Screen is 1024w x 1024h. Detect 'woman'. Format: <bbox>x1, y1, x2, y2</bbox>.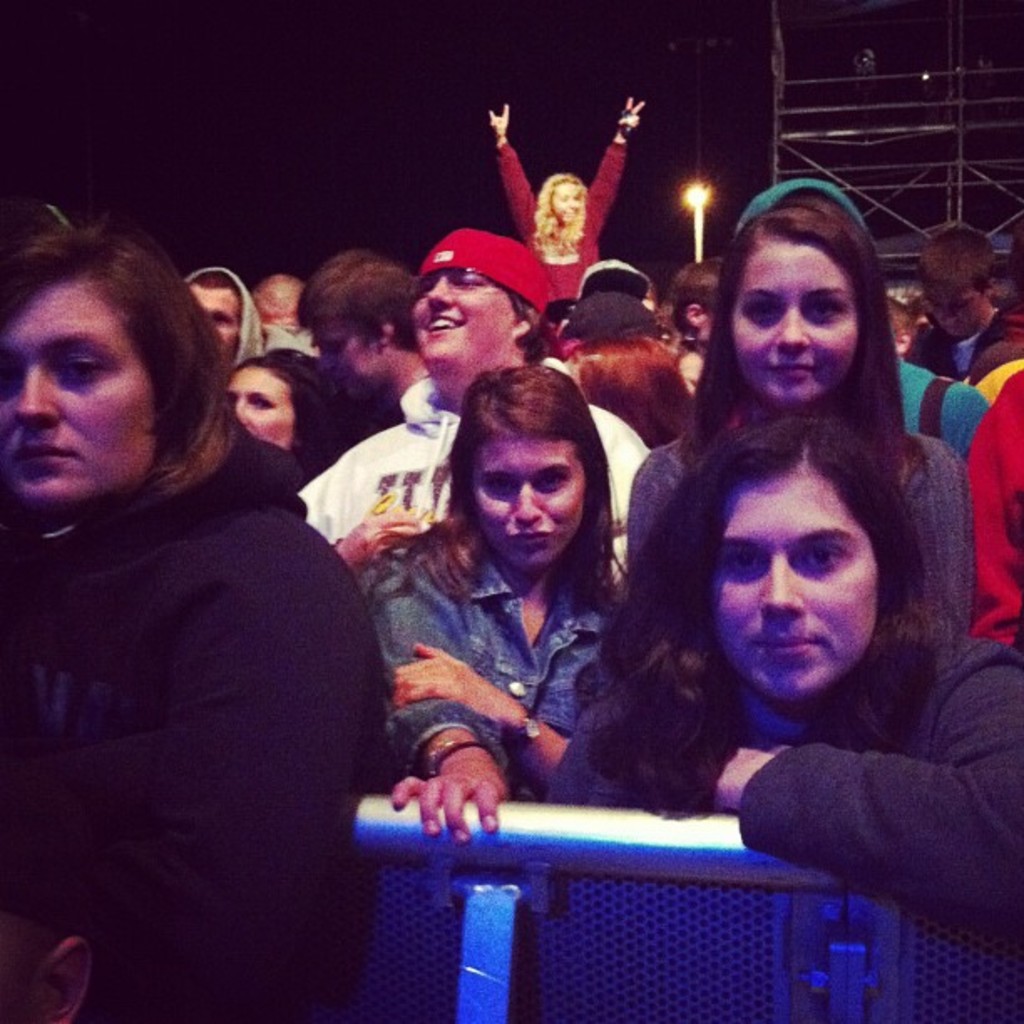
<bbox>482, 99, 651, 303</bbox>.
